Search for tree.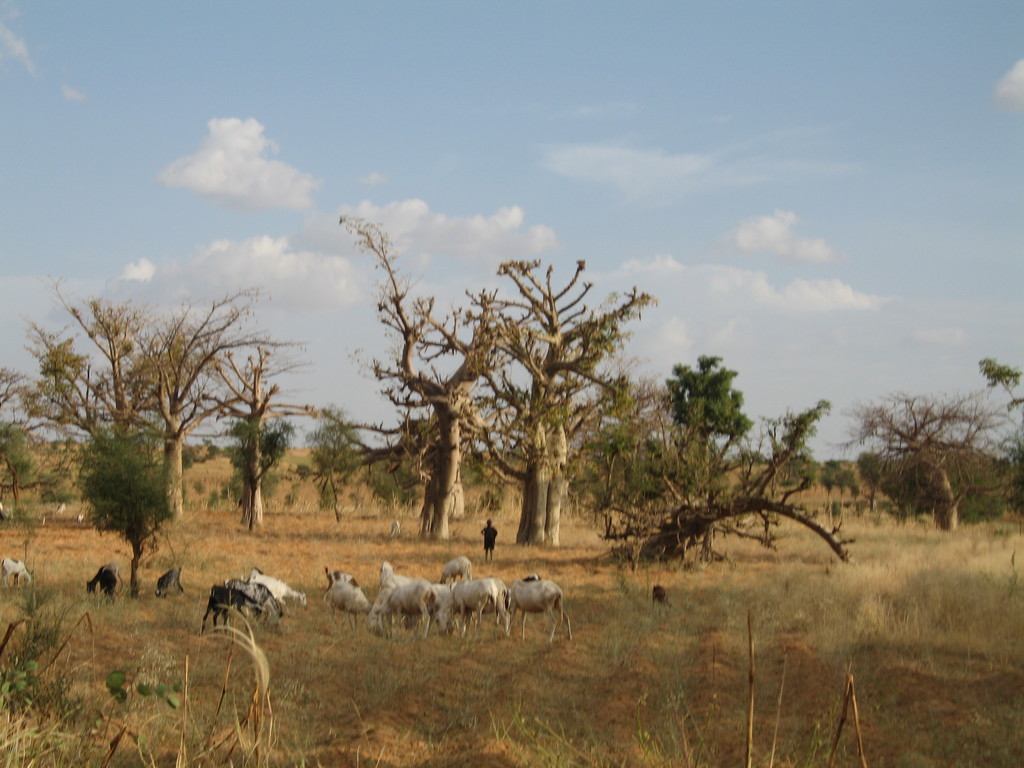
Found at [left=19, top=292, right=212, bottom=448].
